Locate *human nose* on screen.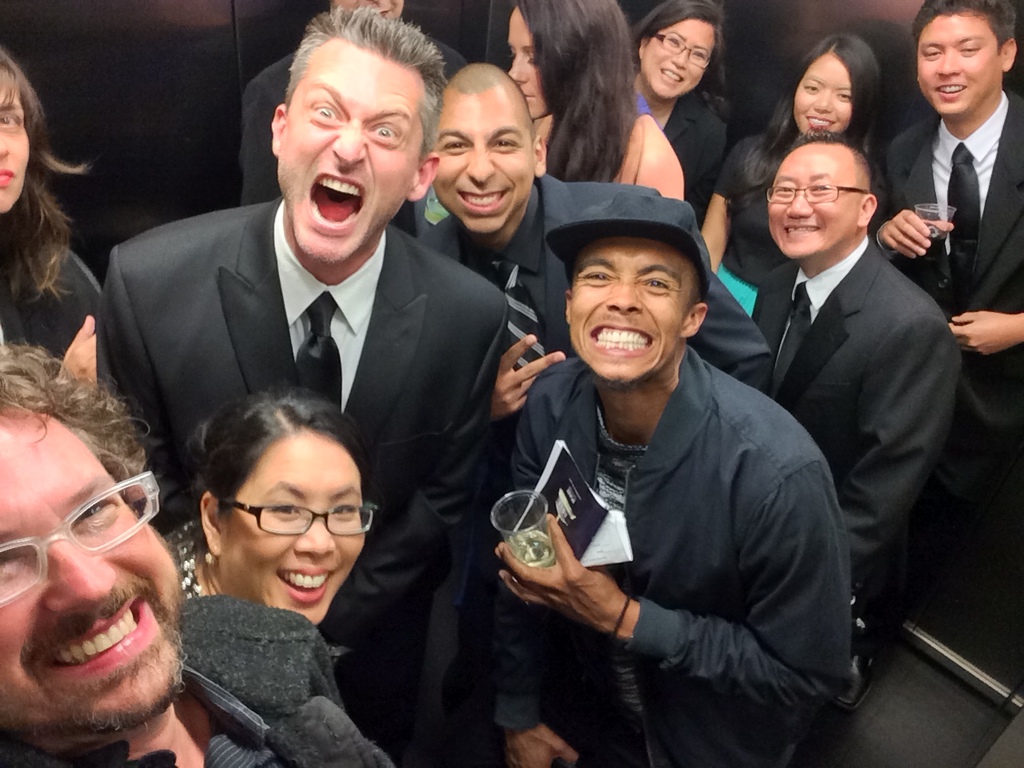
On screen at (466, 143, 498, 189).
